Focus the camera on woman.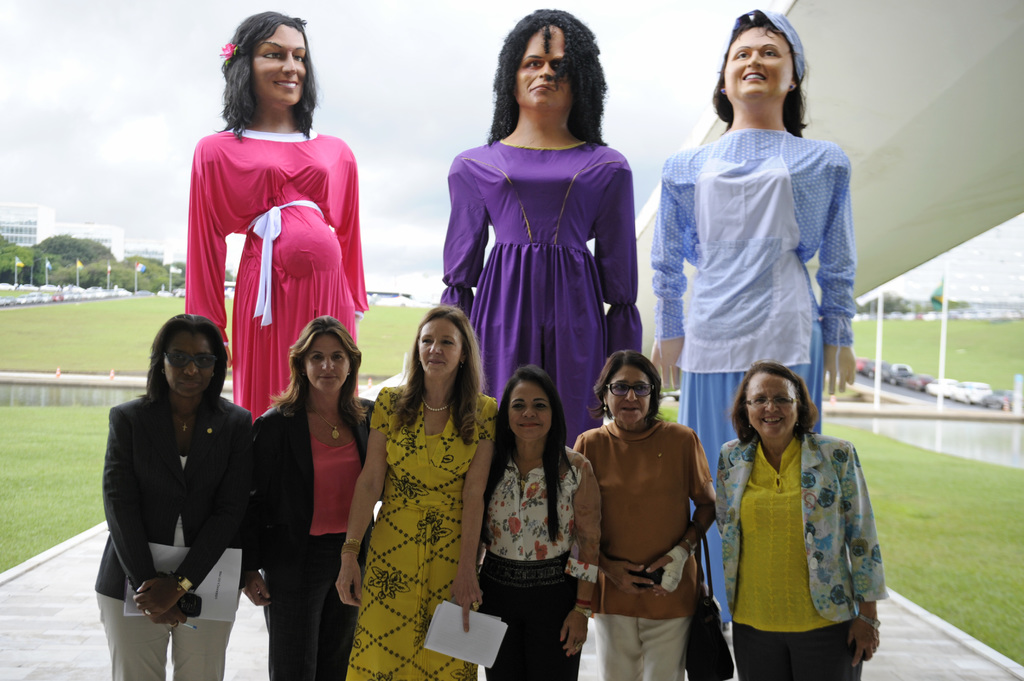
Focus region: detection(652, 0, 855, 639).
